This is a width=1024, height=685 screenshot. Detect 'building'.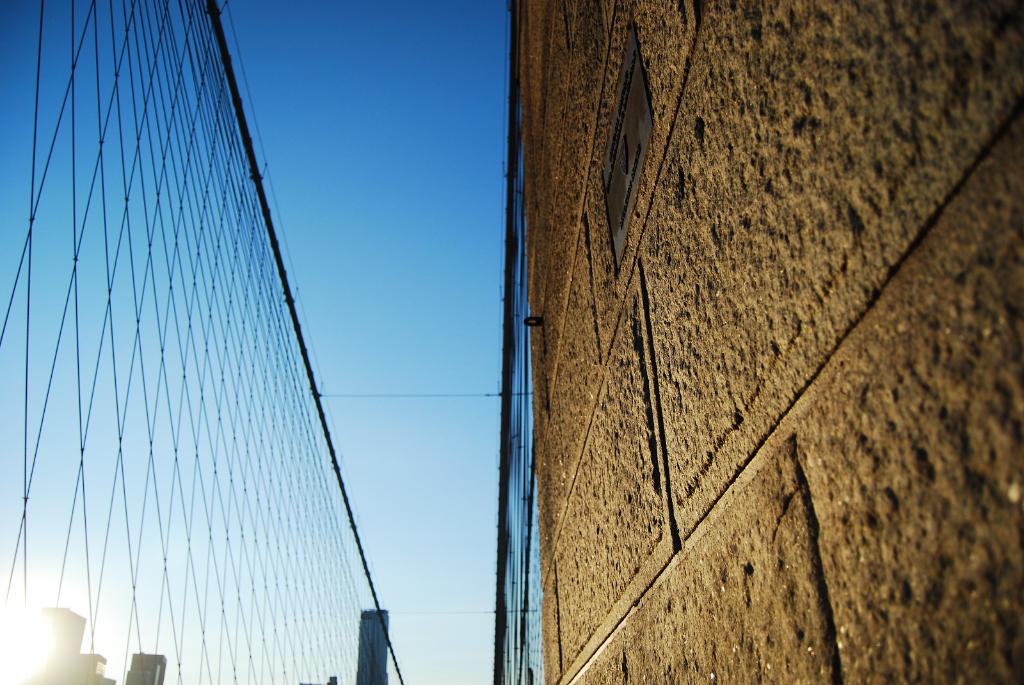
[x1=490, y1=0, x2=1023, y2=684].
